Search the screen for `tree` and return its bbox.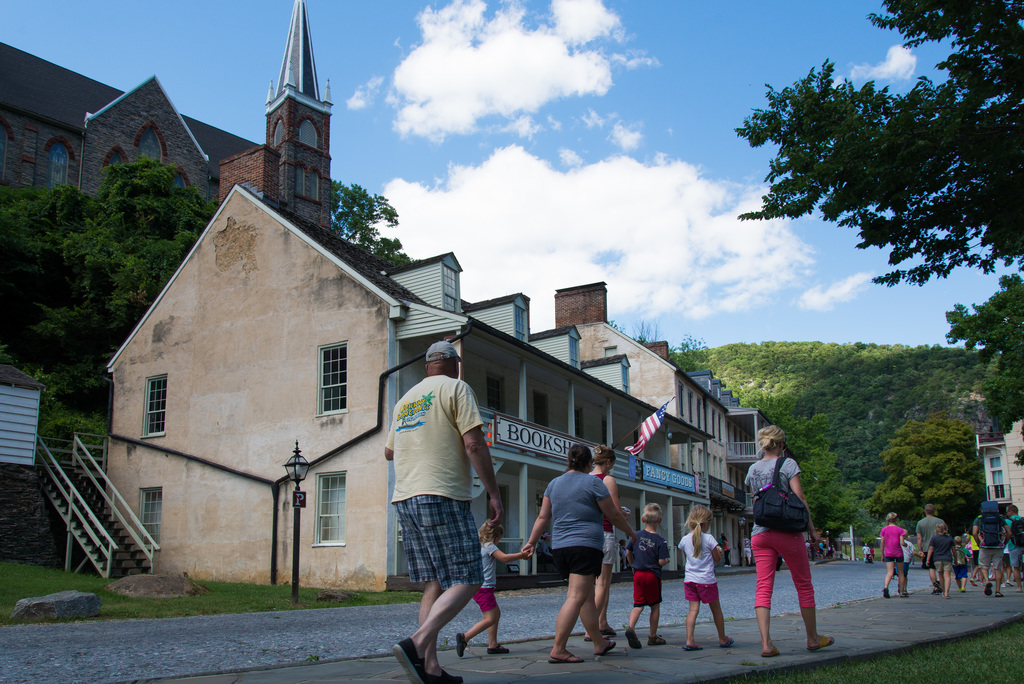
Found: detection(0, 154, 218, 466).
